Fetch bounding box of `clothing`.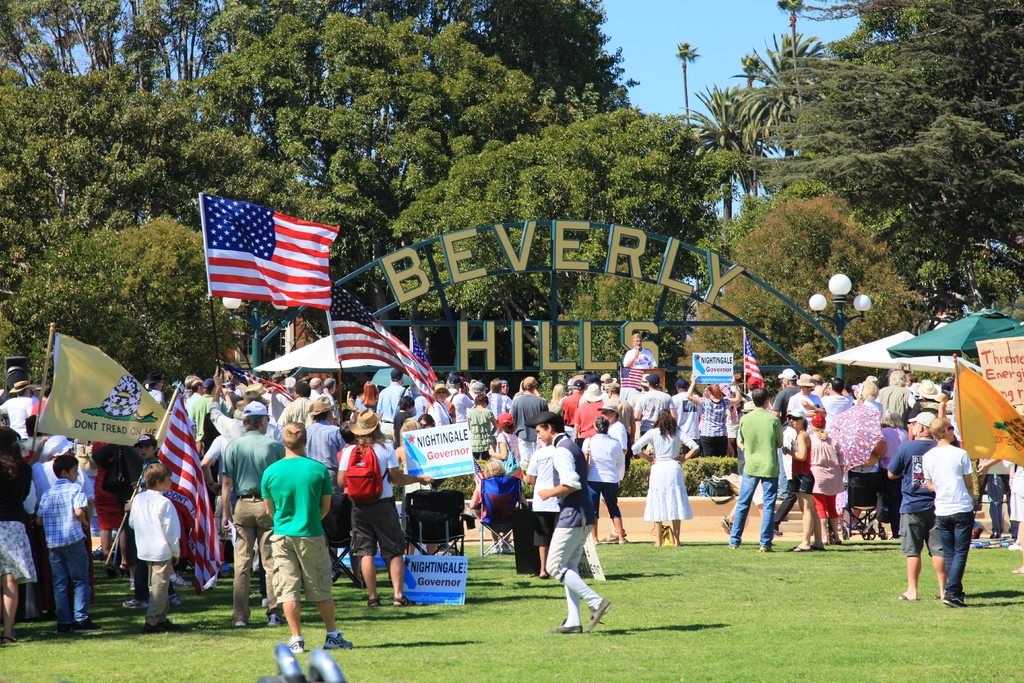
Bbox: bbox=[207, 436, 257, 512].
